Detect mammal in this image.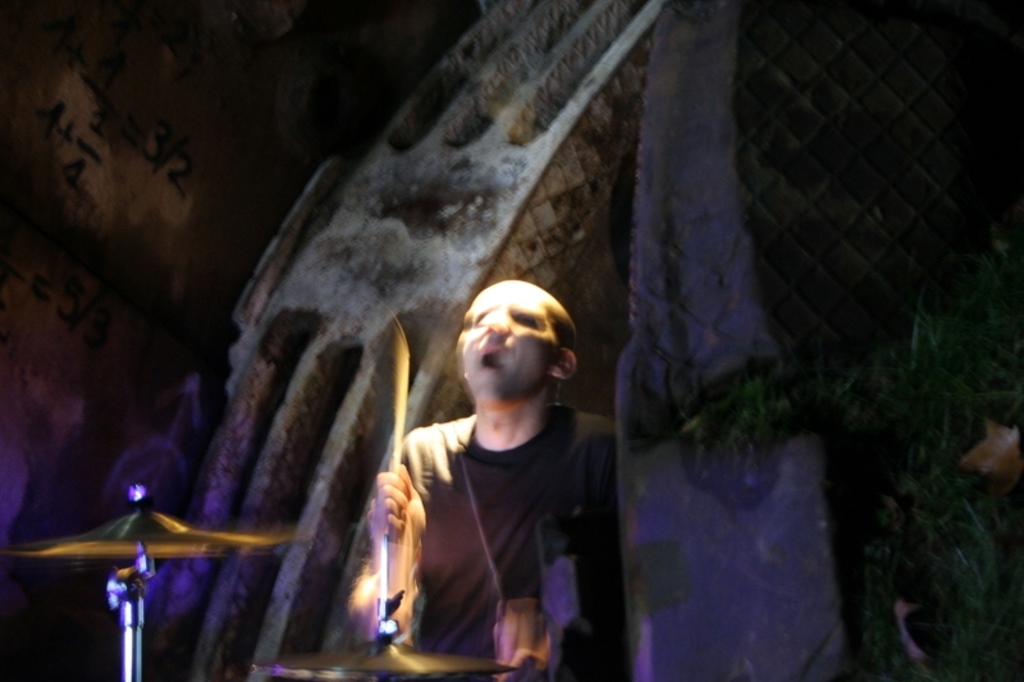
Detection: [x1=371, y1=273, x2=622, y2=676].
